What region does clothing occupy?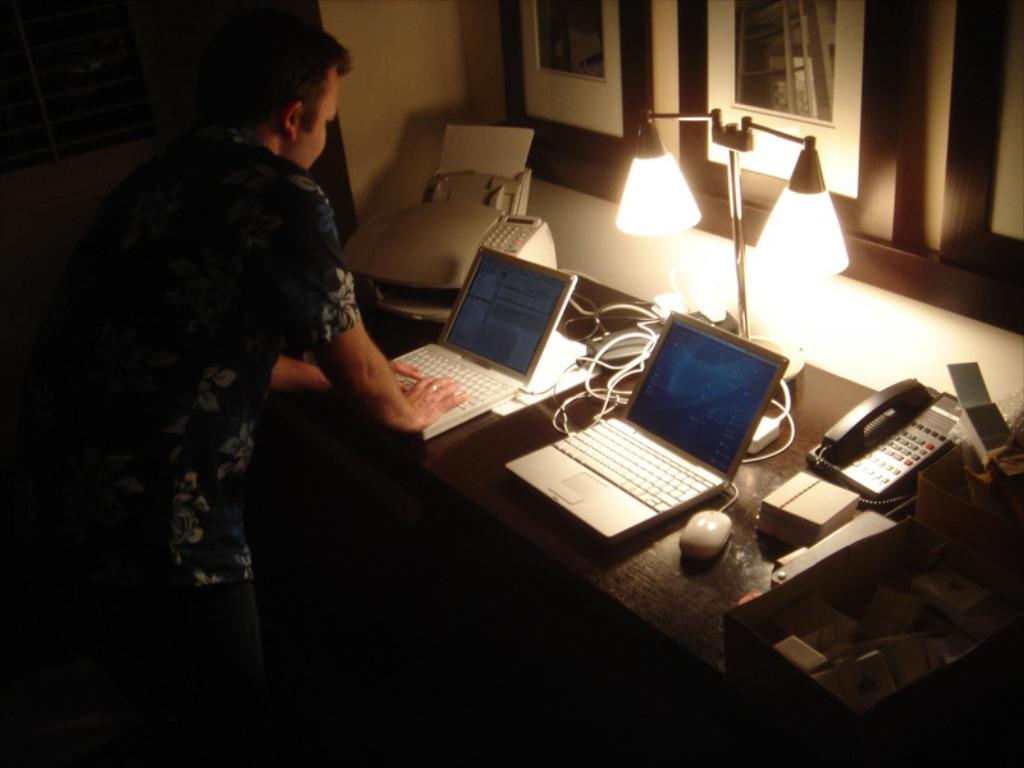
x1=42, y1=47, x2=406, y2=660.
